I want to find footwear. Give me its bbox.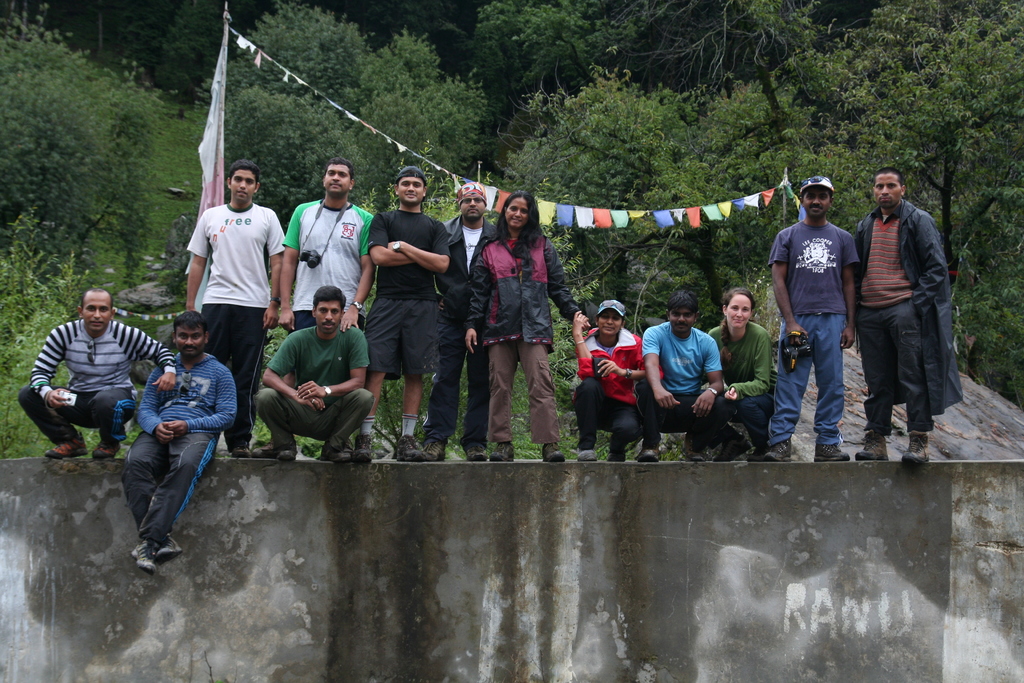
left=328, top=443, right=349, bottom=461.
